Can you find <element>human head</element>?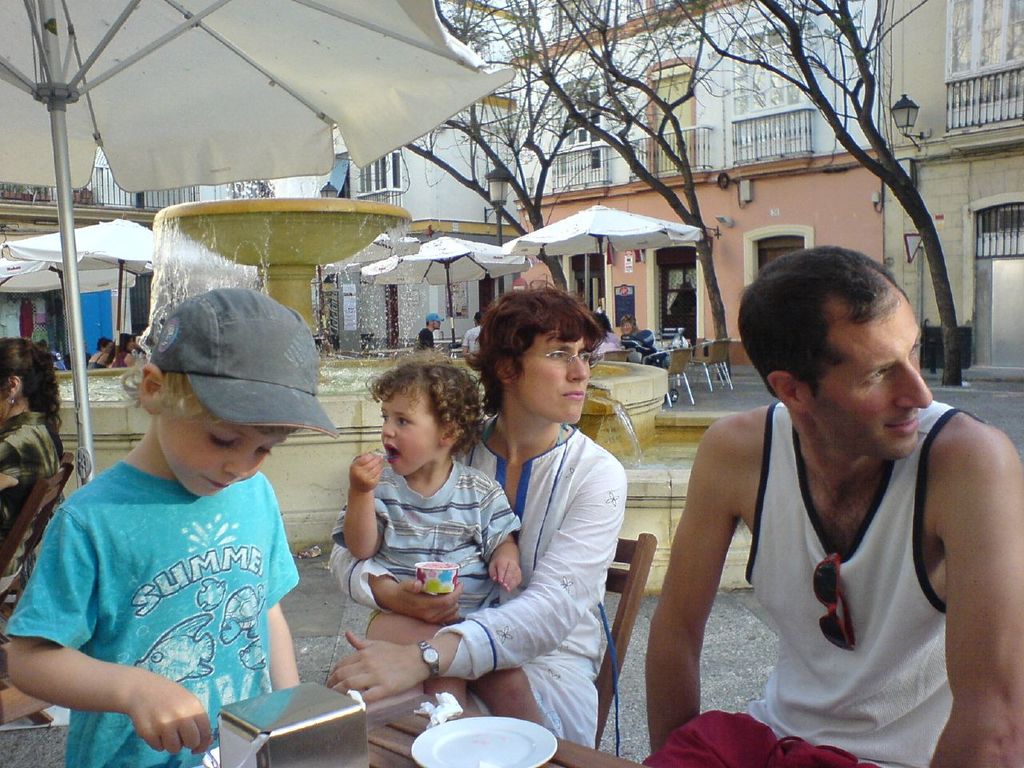
Yes, bounding box: <region>137, 286, 320, 498</region>.
